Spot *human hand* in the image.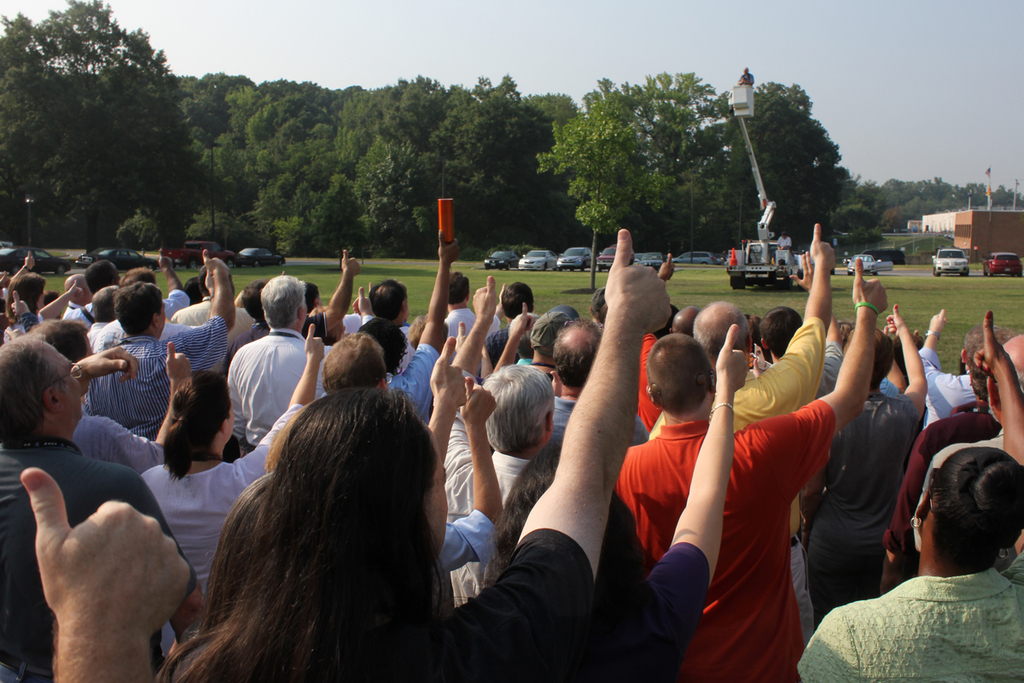
*human hand* found at [789, 248, 814, 295].
